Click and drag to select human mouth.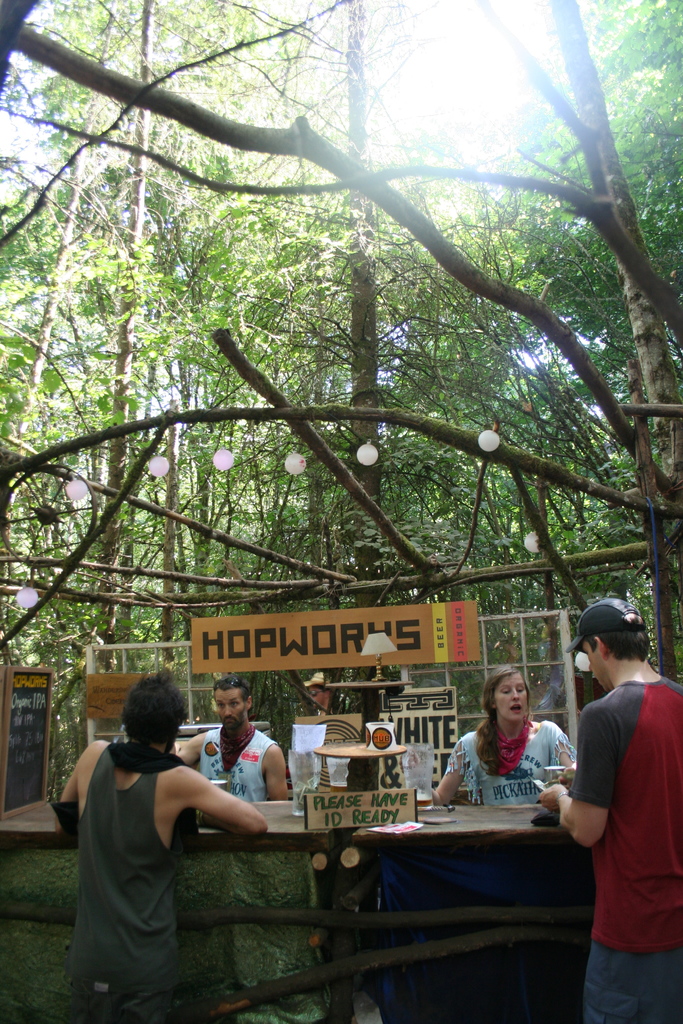
Selection: (511,706,522,711).
